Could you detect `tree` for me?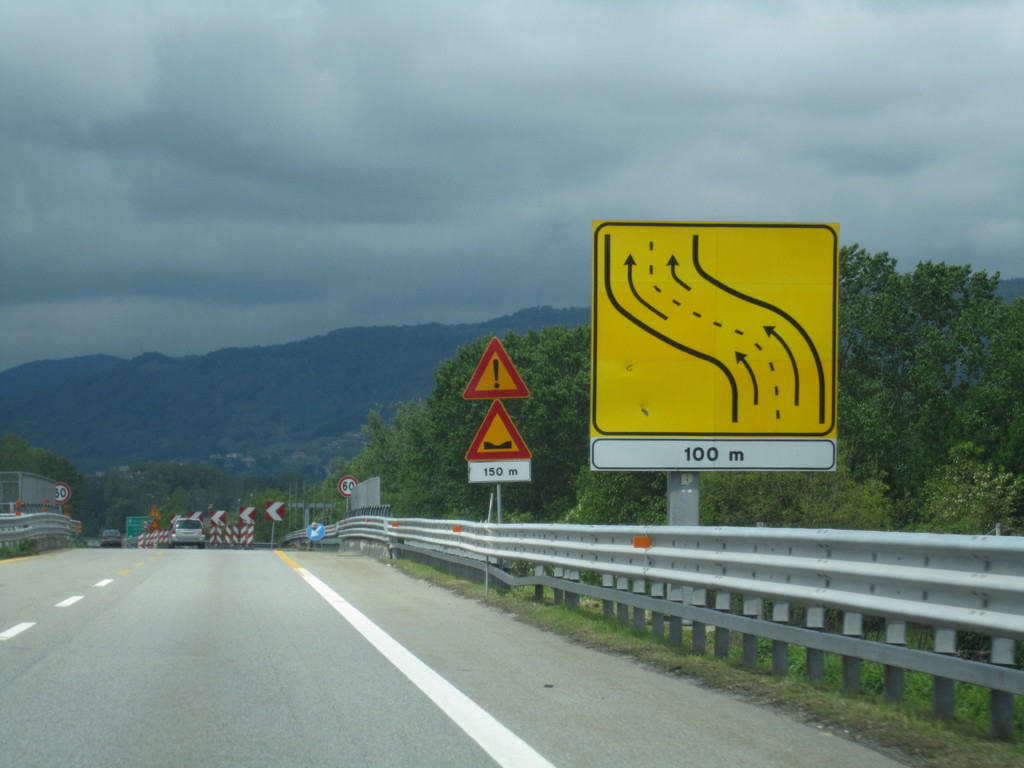
Detection result: 915:440:1023:664.
